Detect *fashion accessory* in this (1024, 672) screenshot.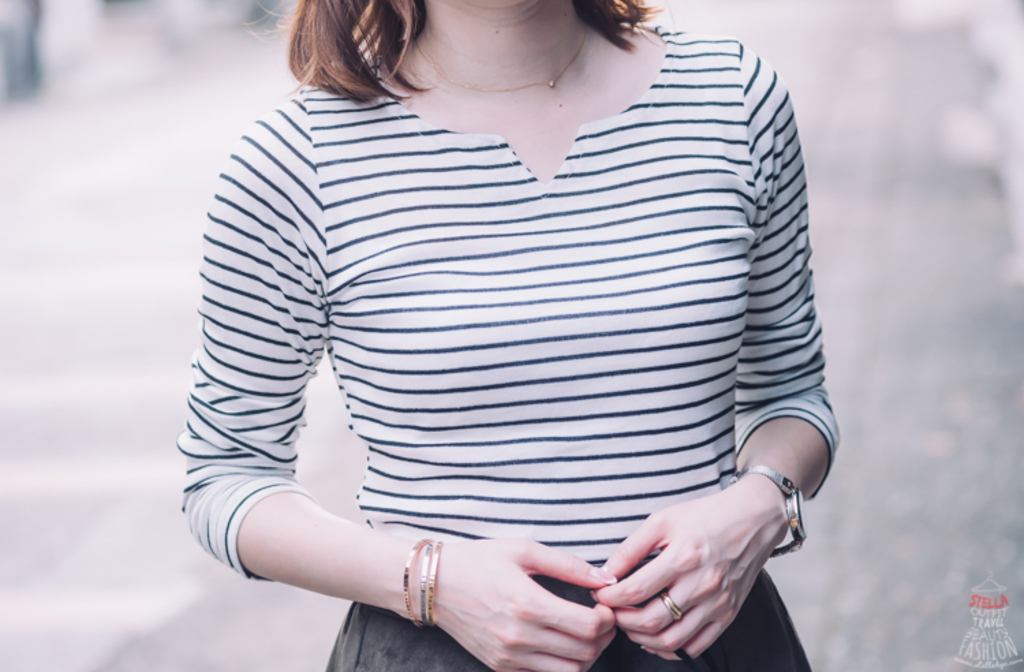
Detection: 673 646 703 667.
